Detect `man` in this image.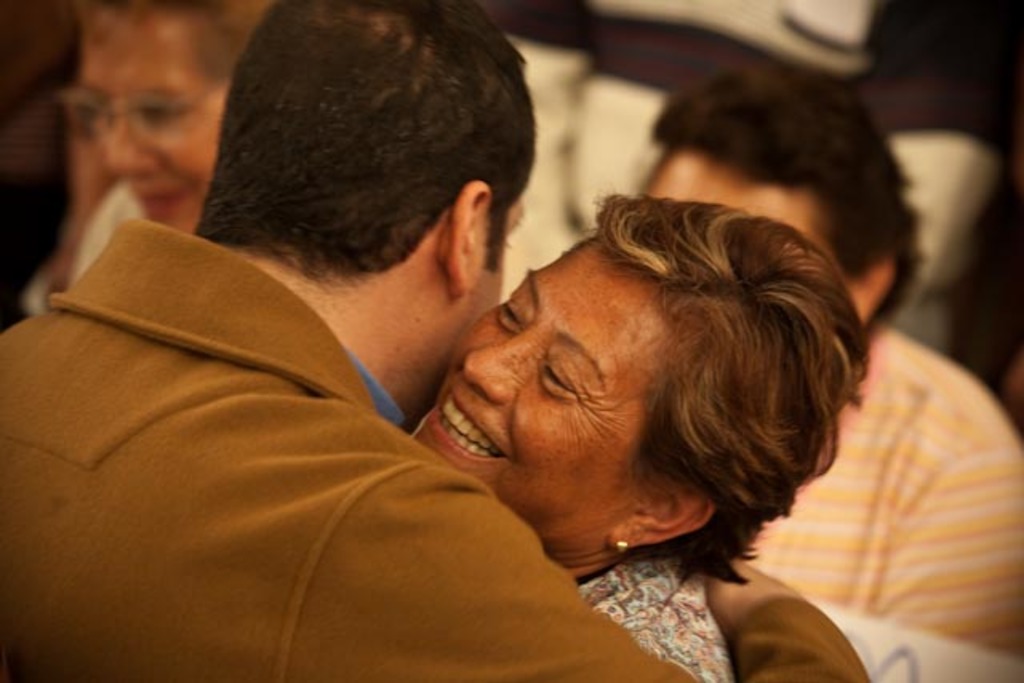
Detection: <box>632,66,1022,653</box>.
